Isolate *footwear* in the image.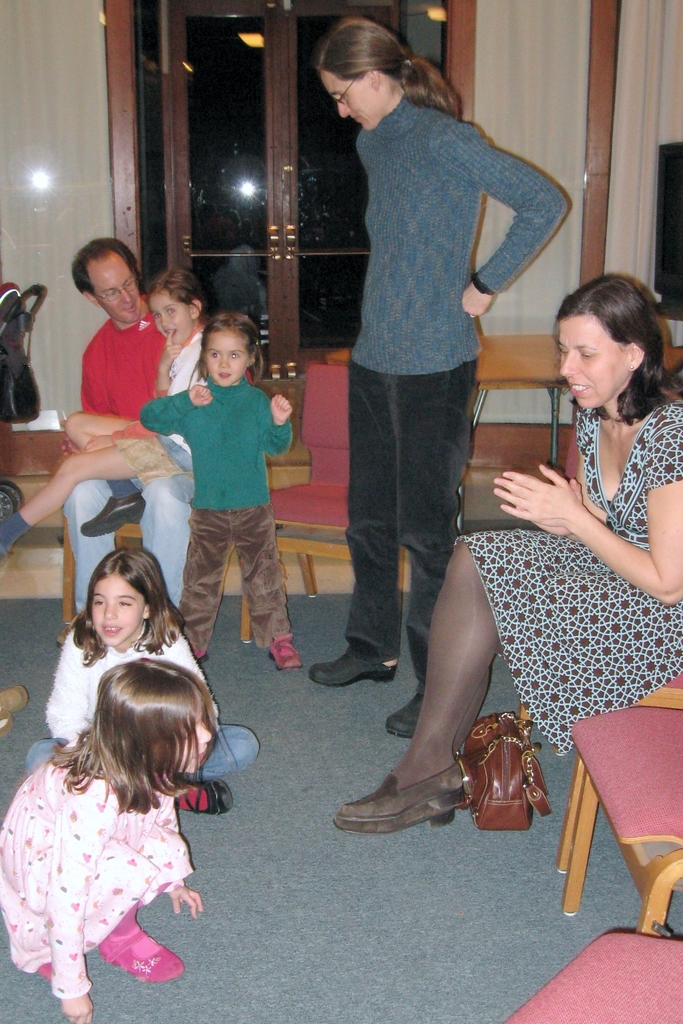
Isolated region: <region>176, 777, 235, 819</region>.
